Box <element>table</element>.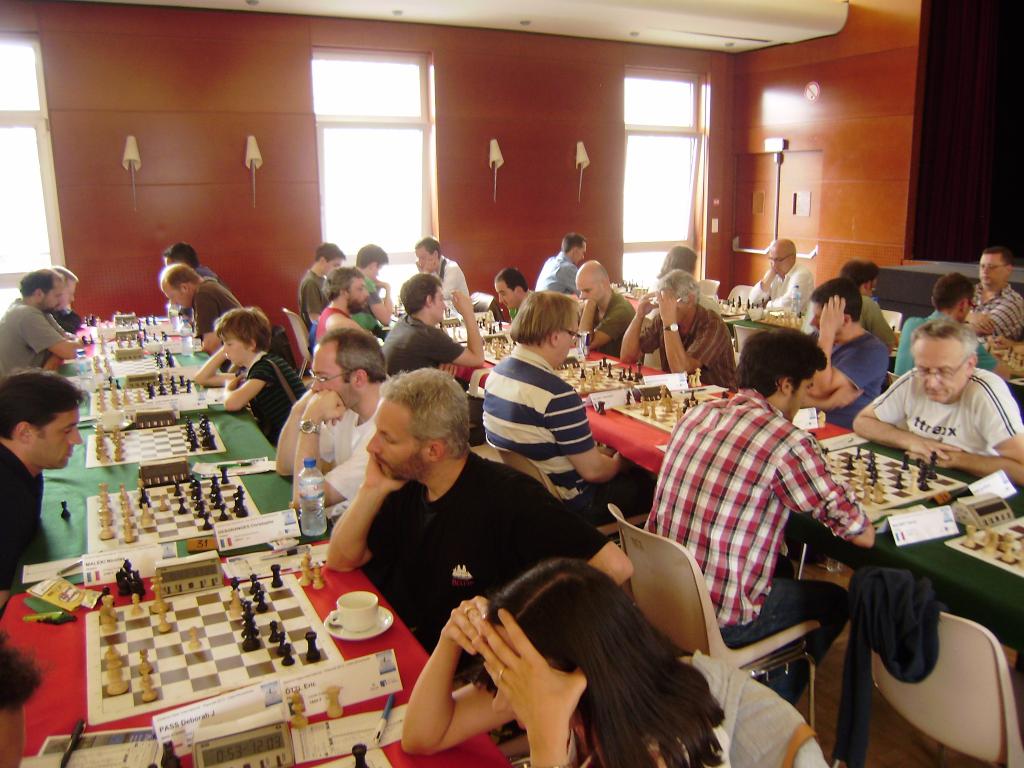
box(785, 426, 1023, 751).
